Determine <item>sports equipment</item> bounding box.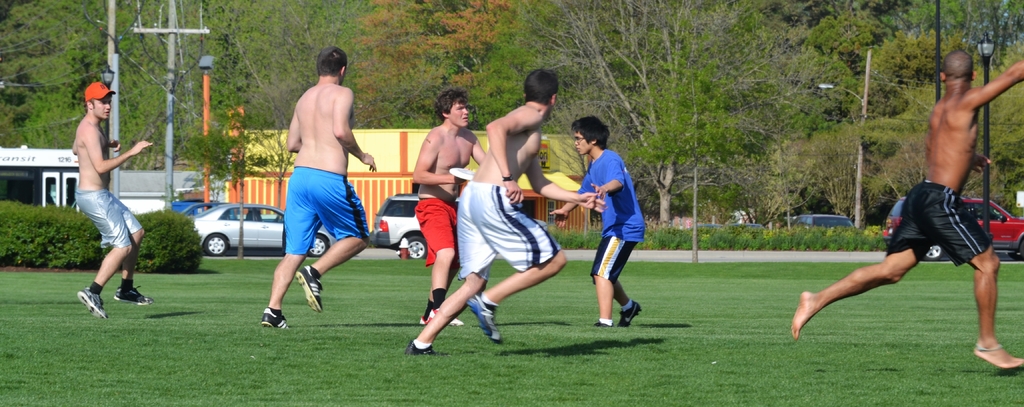
Determined: 618/301/641/327.
